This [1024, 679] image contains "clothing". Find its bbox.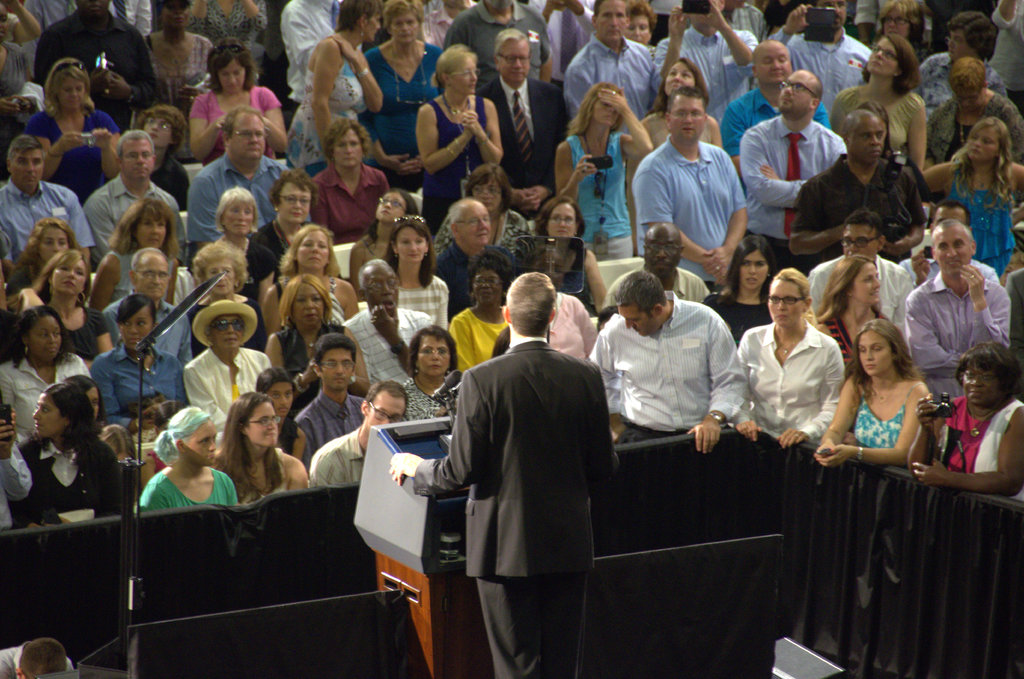
(x1=773, y1=24, x2=870, y2=106).
